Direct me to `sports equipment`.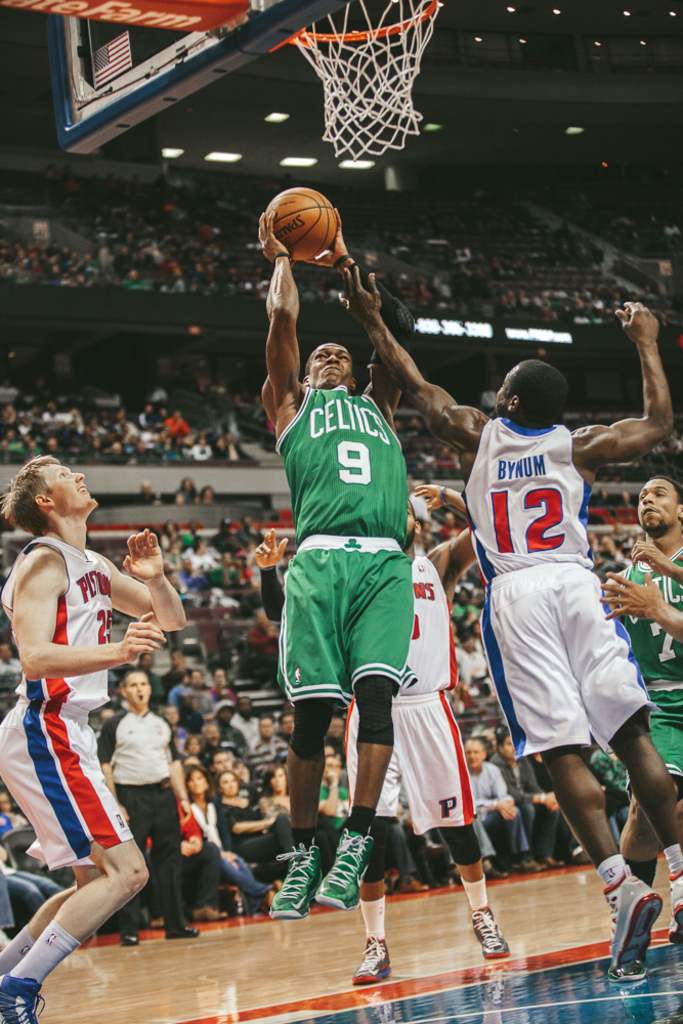
Direction: [285, 0, 439, 159].
